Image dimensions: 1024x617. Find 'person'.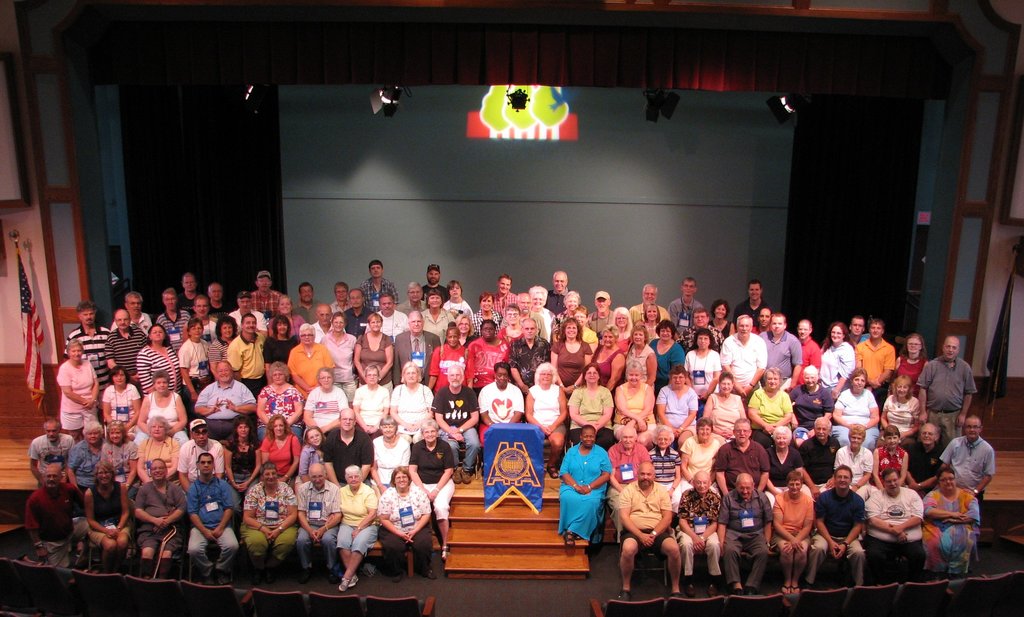
region(762, 312, 804, 390).
